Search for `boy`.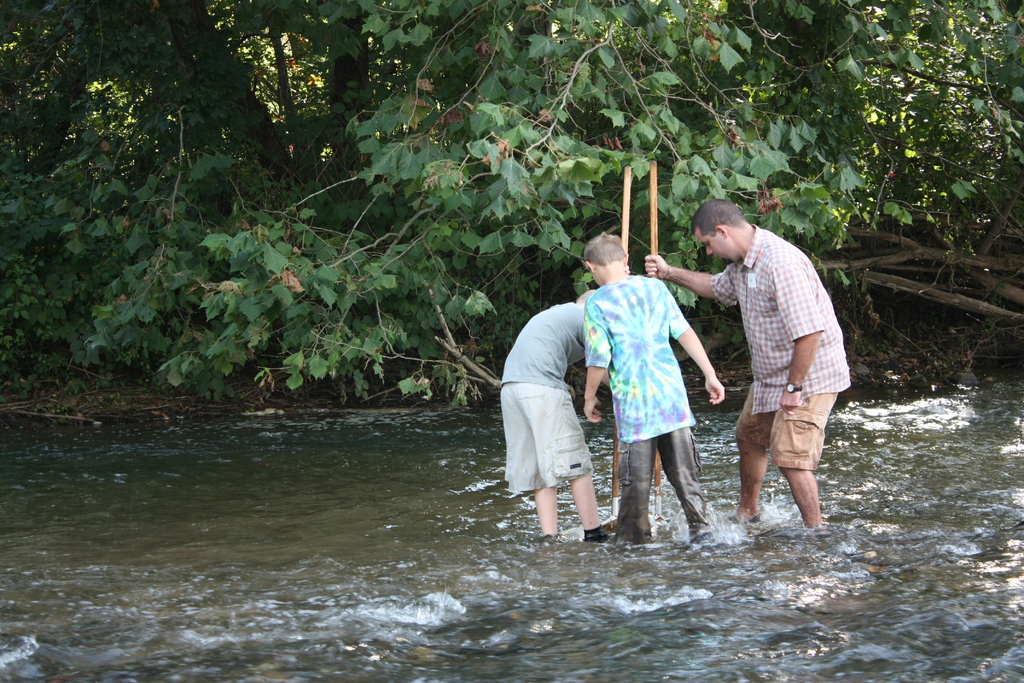
Found at [x1=502, y1=285, x2=607, y2=542].
